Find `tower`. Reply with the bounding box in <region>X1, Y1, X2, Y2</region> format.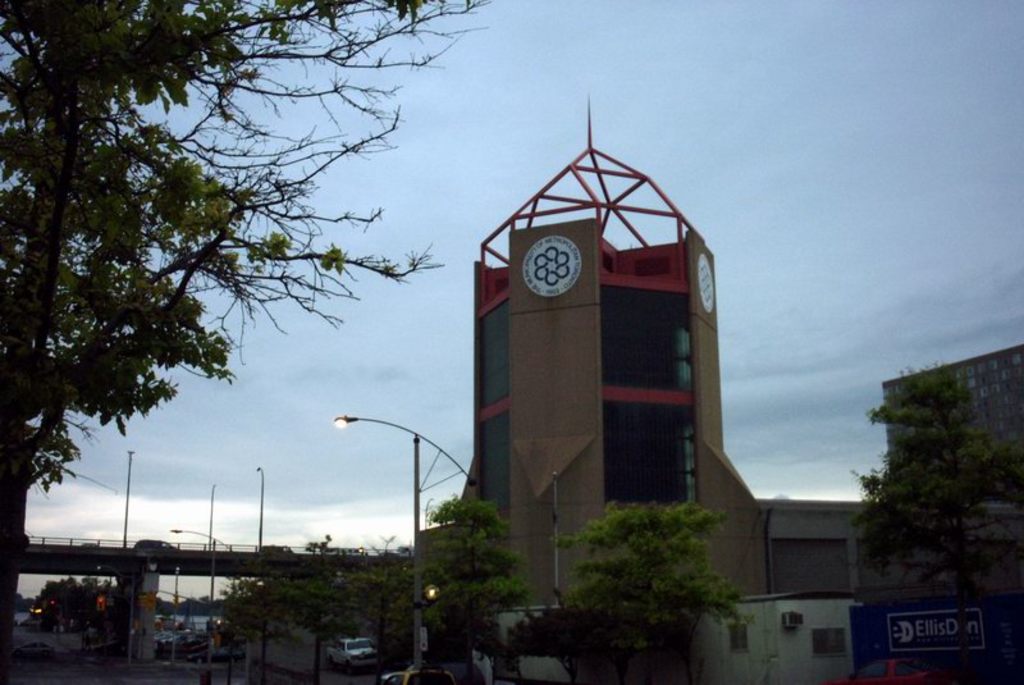
<region>376, 73, 1023, 681</region>.
